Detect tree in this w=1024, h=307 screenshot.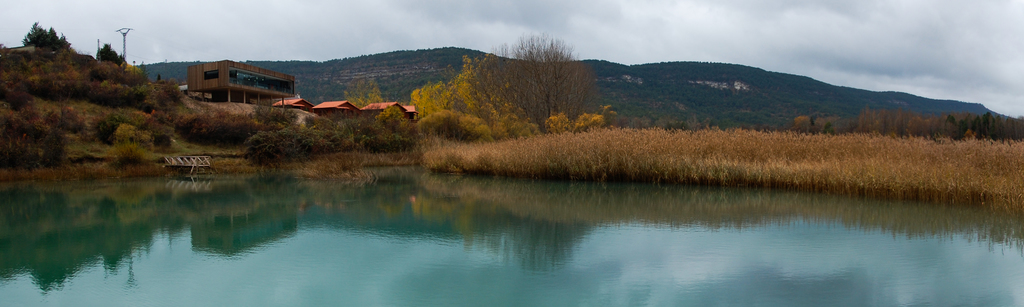
Detection: (98, 47, 124, 67).
